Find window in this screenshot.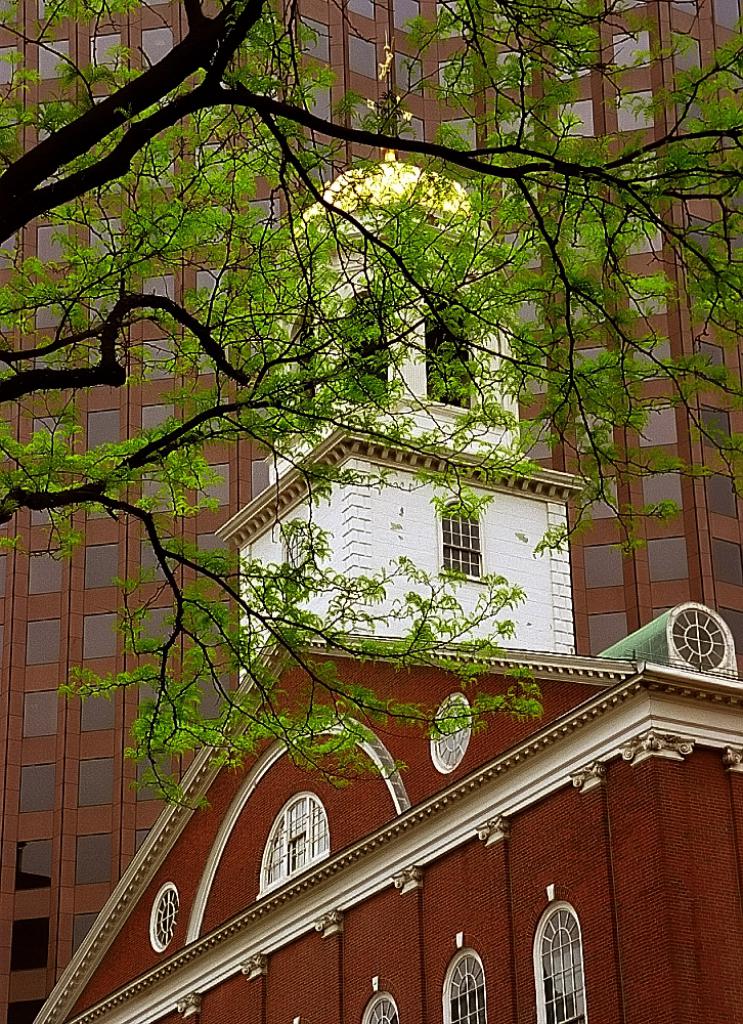
The bounding box for window is bbox=[629, 400, 673, 451].
